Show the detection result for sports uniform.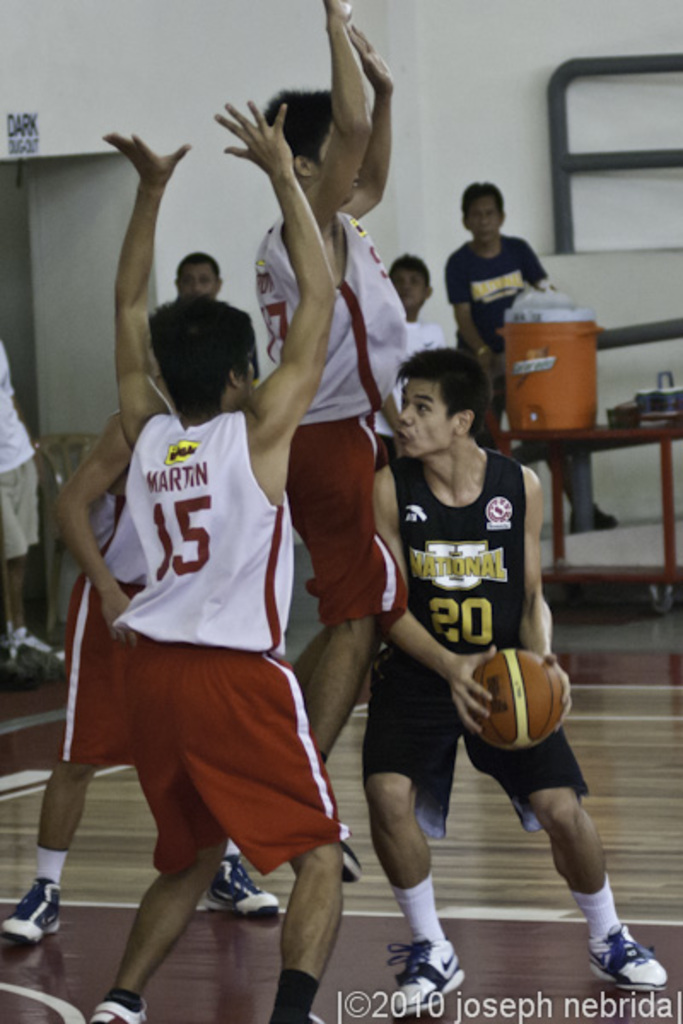
(left=258, top=184, right=408, bottom=643).
